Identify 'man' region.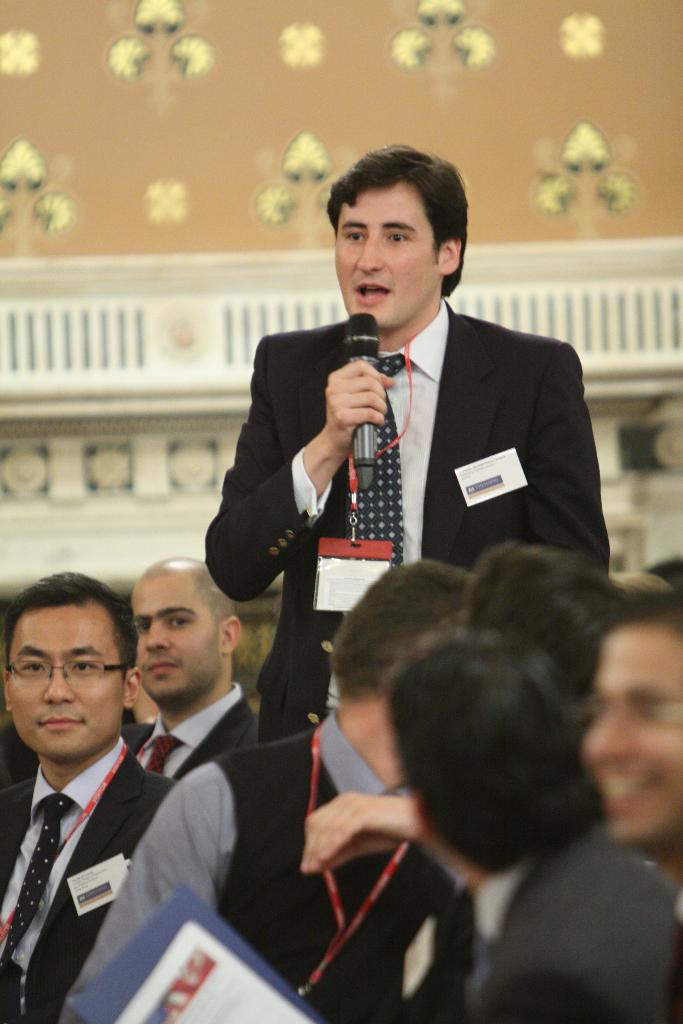
Region: [x1=0, y1=572, x2=191, y2=1004].
